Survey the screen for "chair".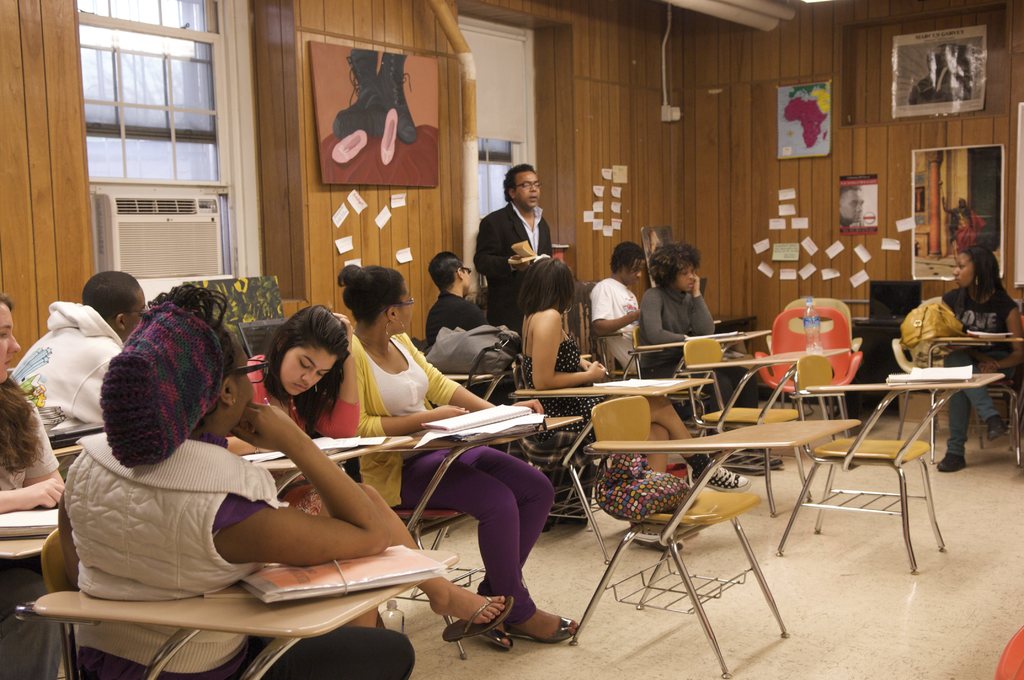
Survey found: {"left": 249, "top": 435, "right": 458, "bottom": 657}.
